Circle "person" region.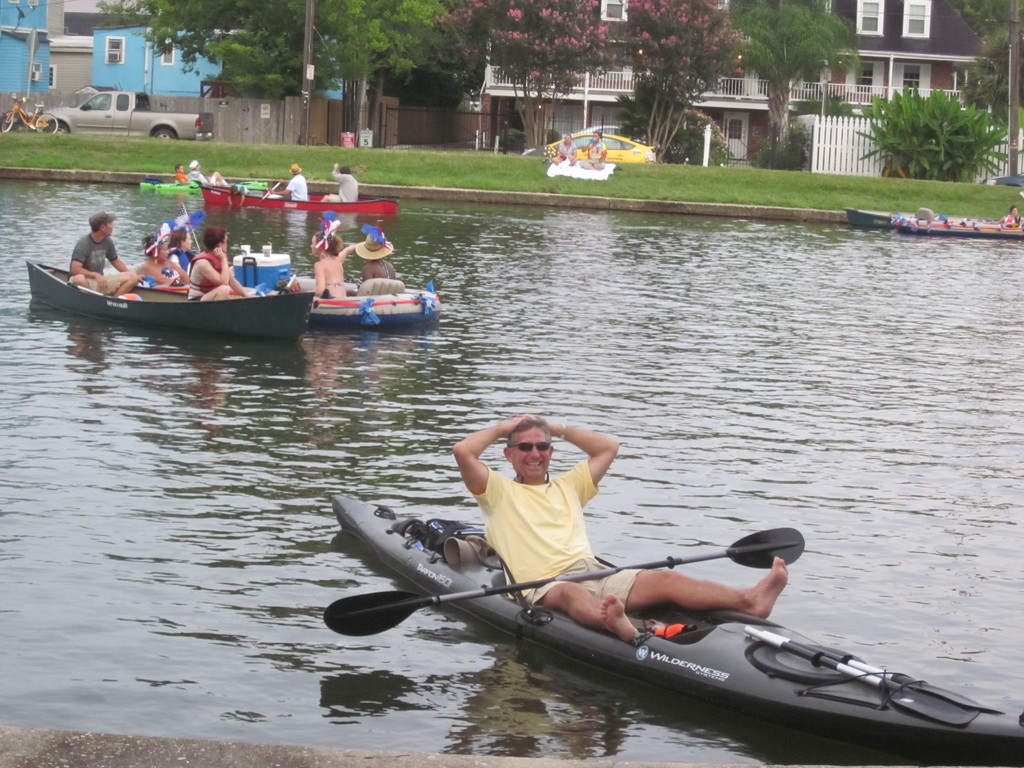
Region: [555,130,570,167].
